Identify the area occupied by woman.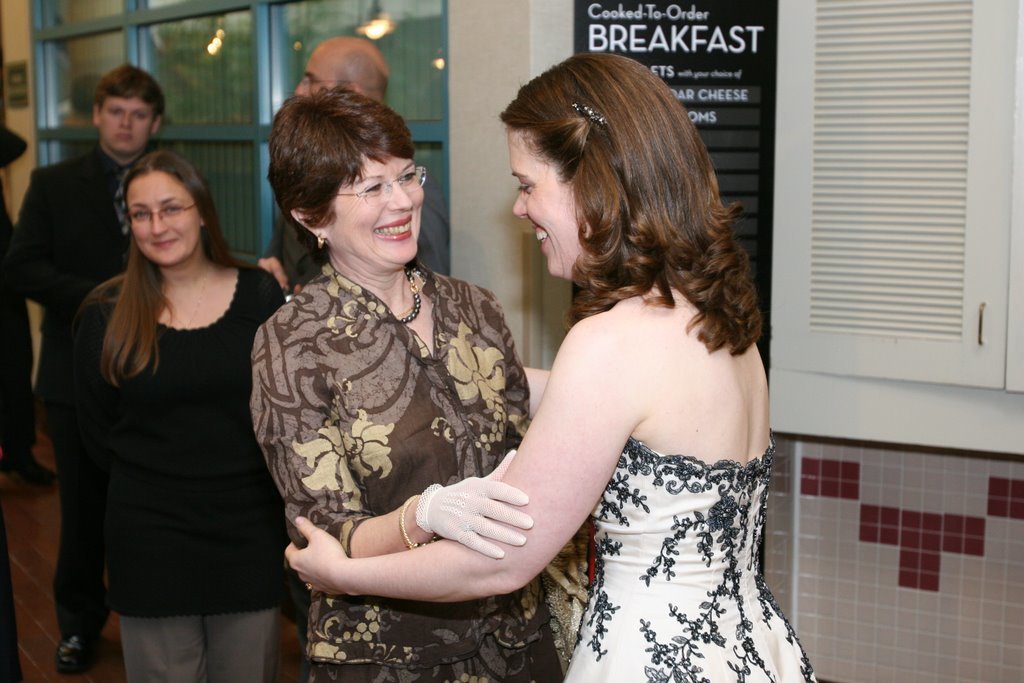
Area: <box>241,87,581,682</box>.
